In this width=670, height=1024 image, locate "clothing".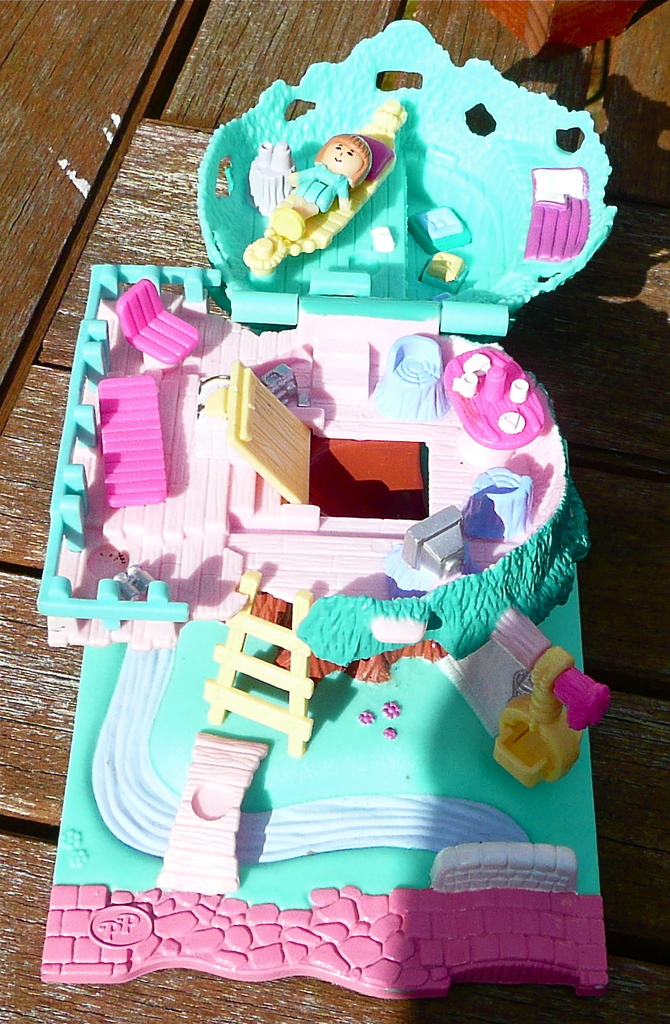
Bounding box: BBox(297, 159, 353, 216).
